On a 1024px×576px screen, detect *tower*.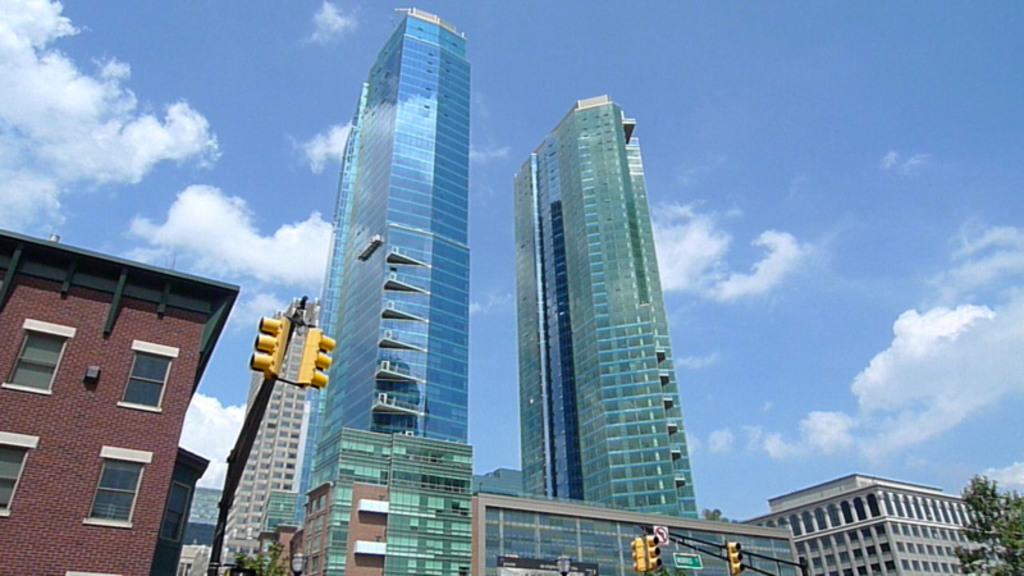
detection(261, 422, 472, 575).
